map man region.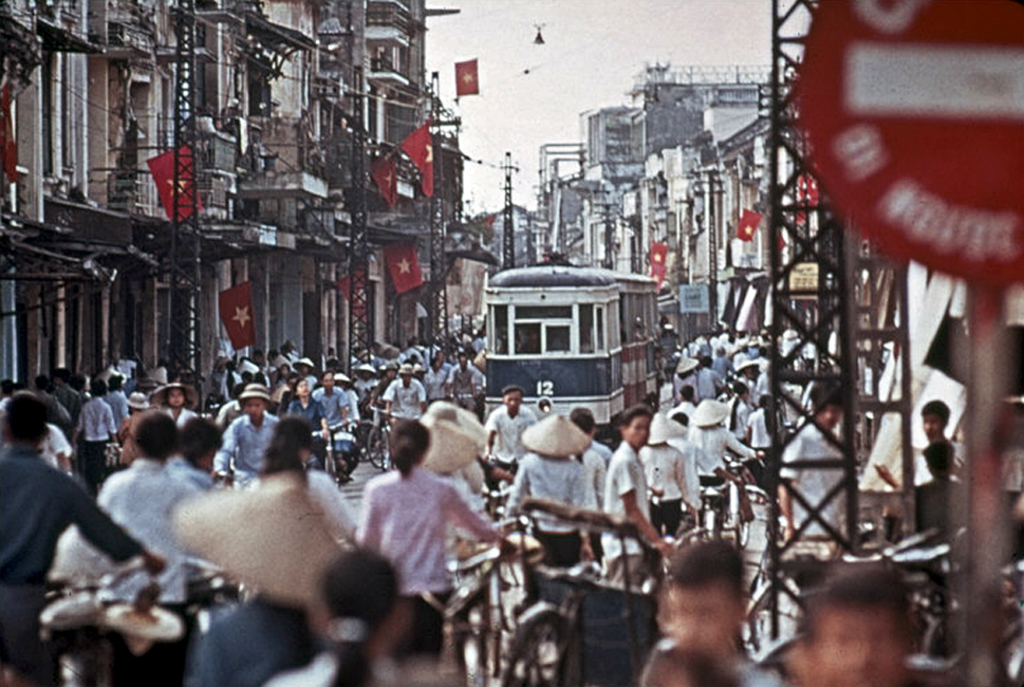
Mapped to (71, 408, 213, 597).
